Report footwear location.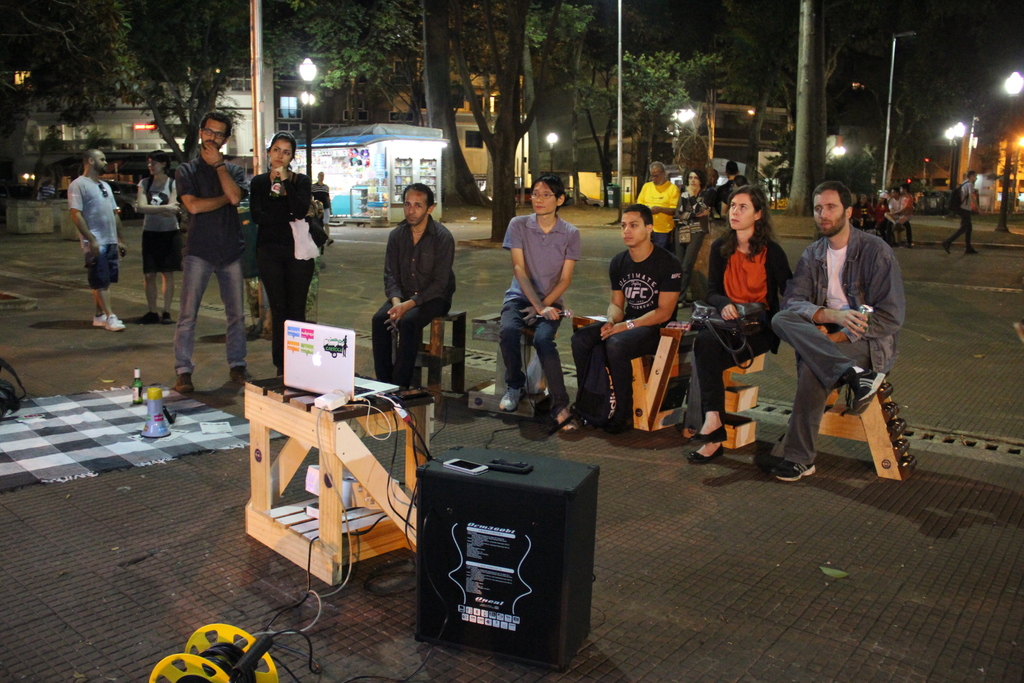
Report: locate(773, 456, 820, 483).
